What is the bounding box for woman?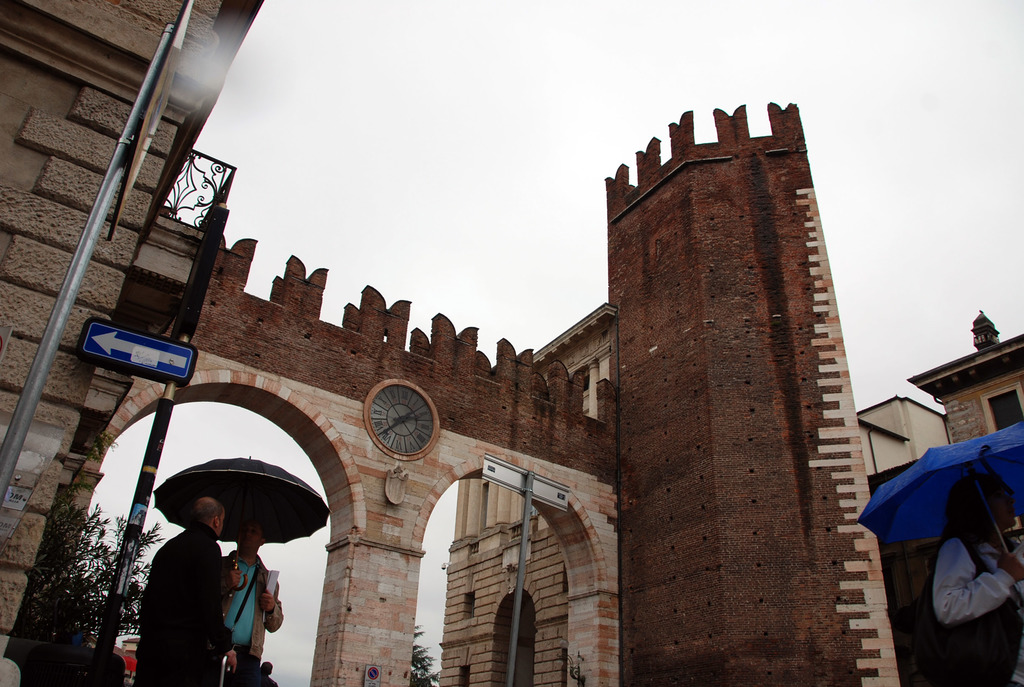
899, 461, 1014, 686.
